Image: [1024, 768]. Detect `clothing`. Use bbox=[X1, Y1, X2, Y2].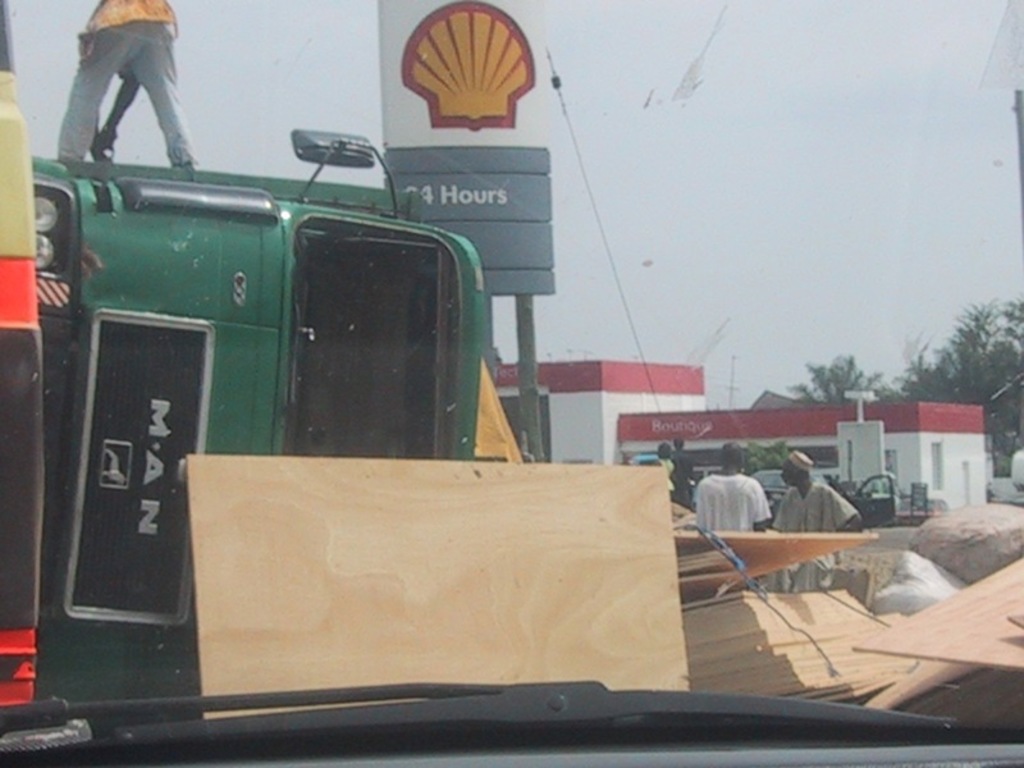
bbox=[777, 489, 856, 531].
